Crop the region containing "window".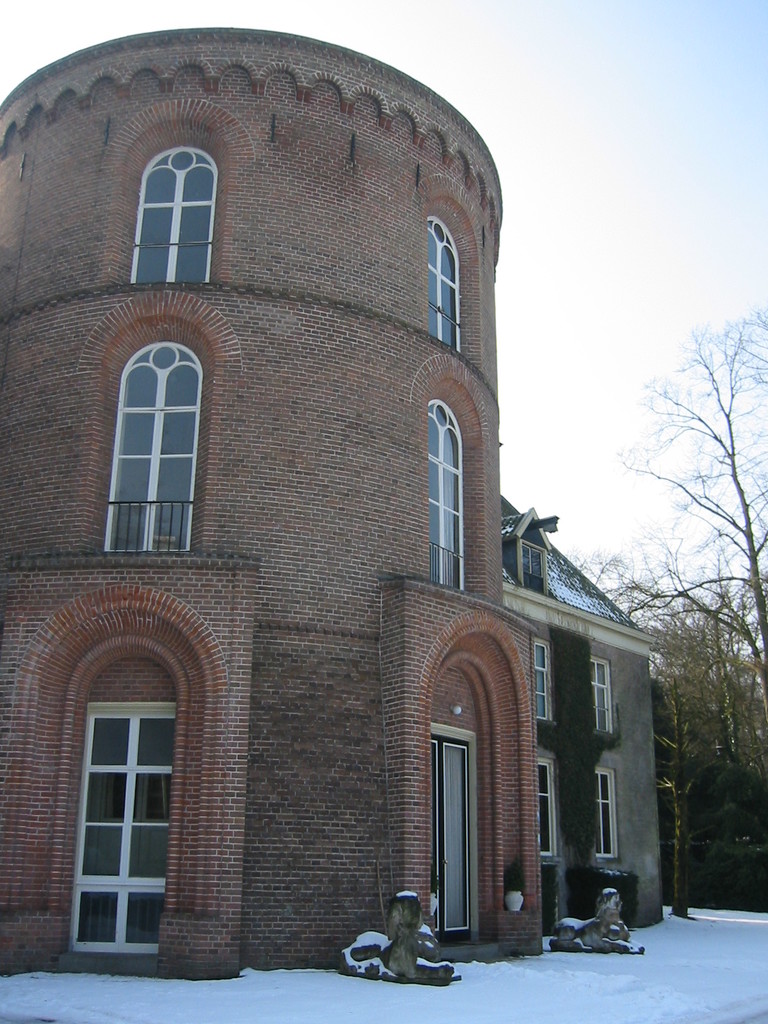
Crop region: 591 655 612 732.
